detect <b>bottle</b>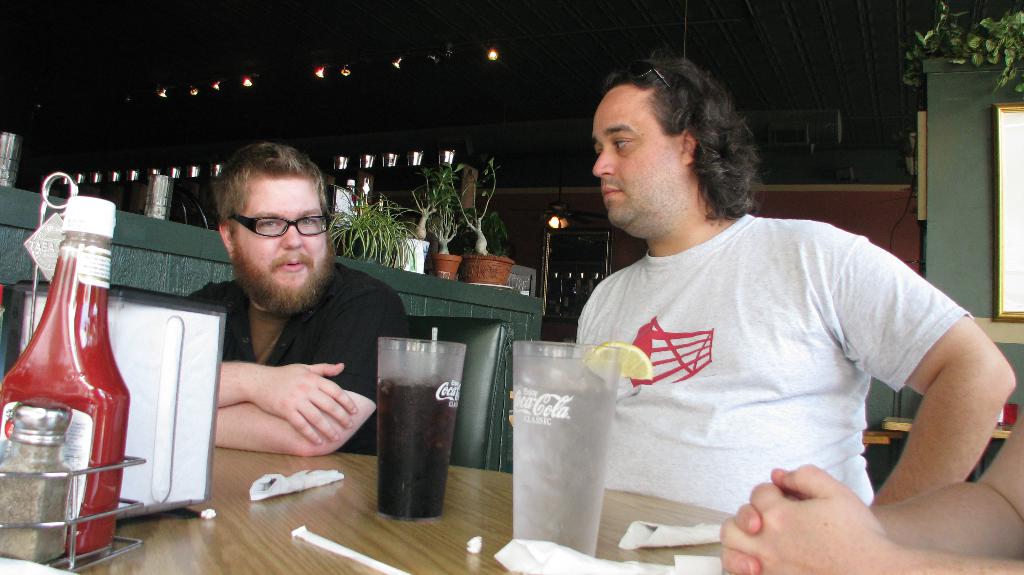
bbox=(0, 193, 131, 569)
